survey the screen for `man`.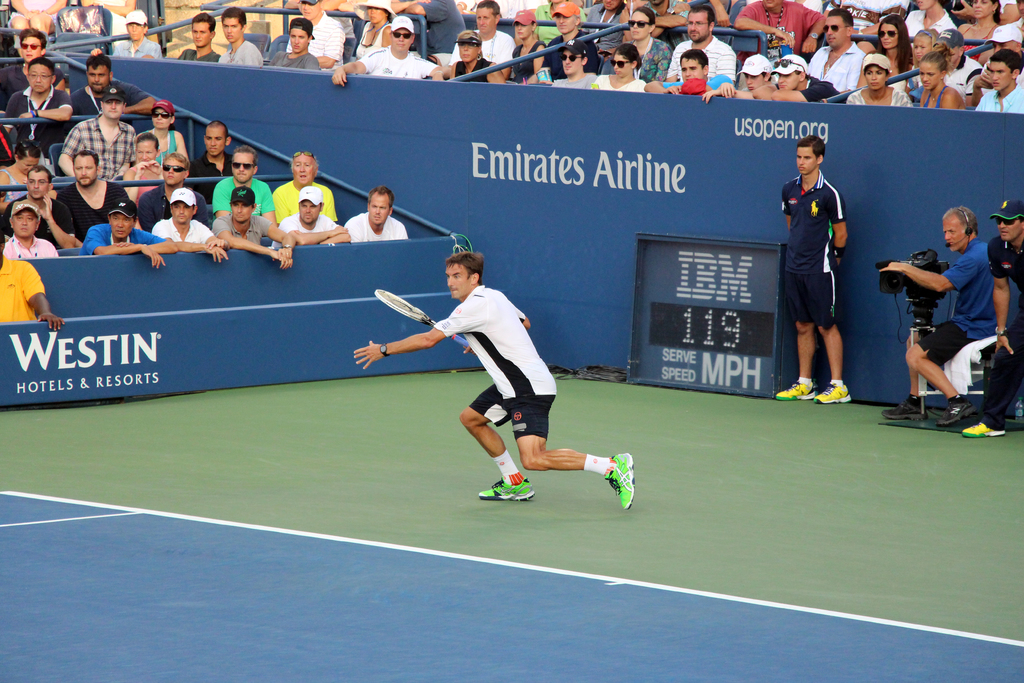
Survey found: select_region(148, 186, 229, 263).
